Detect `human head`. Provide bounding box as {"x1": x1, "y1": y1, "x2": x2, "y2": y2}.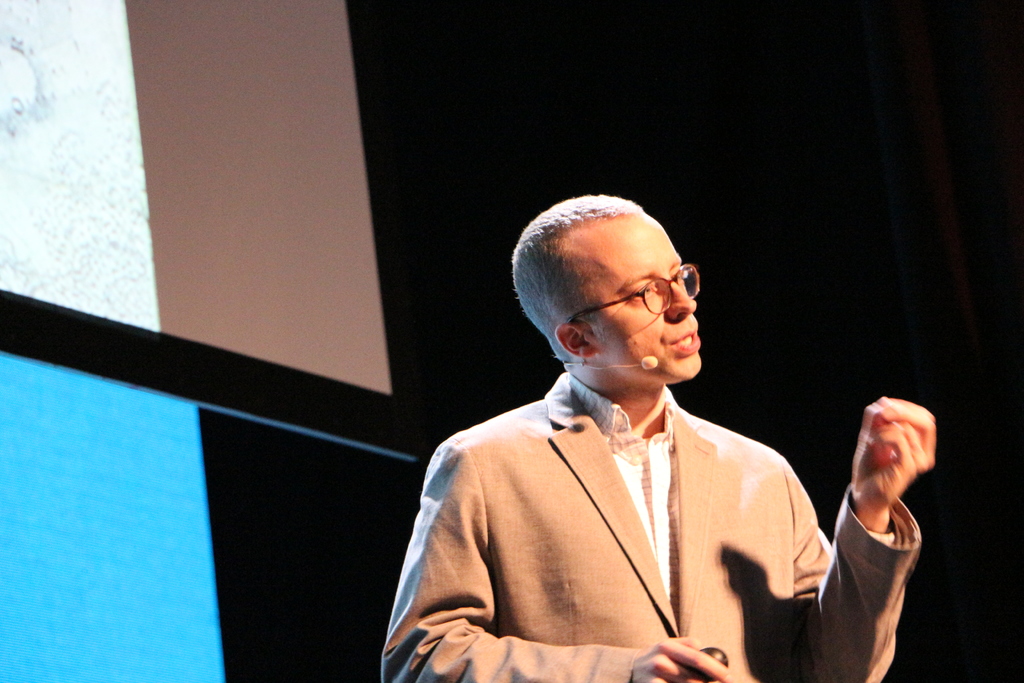
{"x1": 506, "y1": 190, "x2": 706, "y2": 399}.
